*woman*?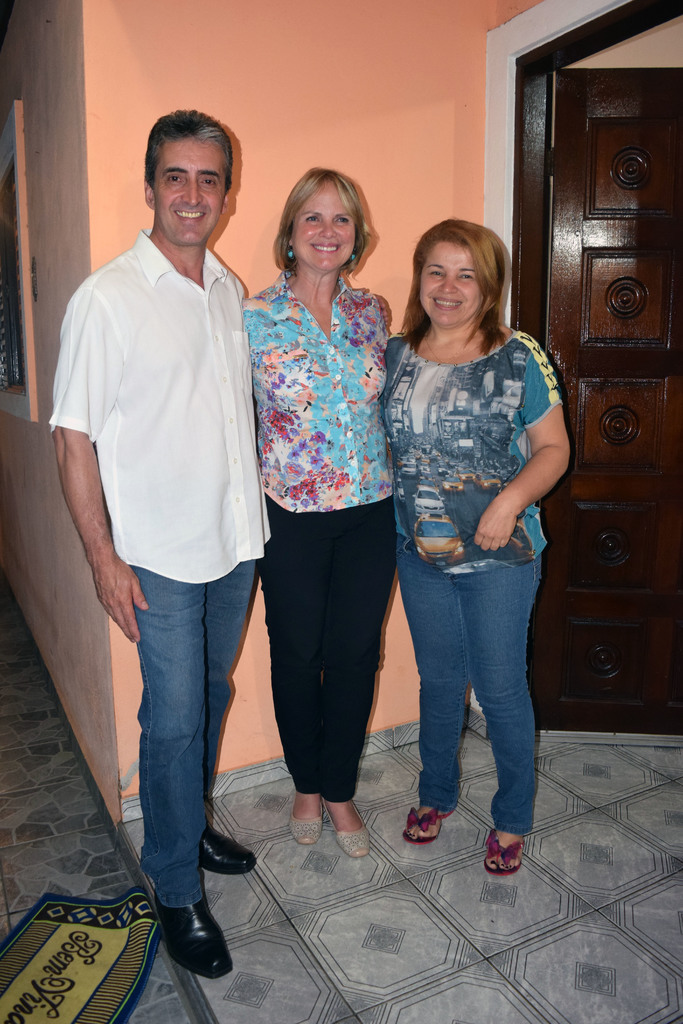
rect(235, 163, 409, 872)
